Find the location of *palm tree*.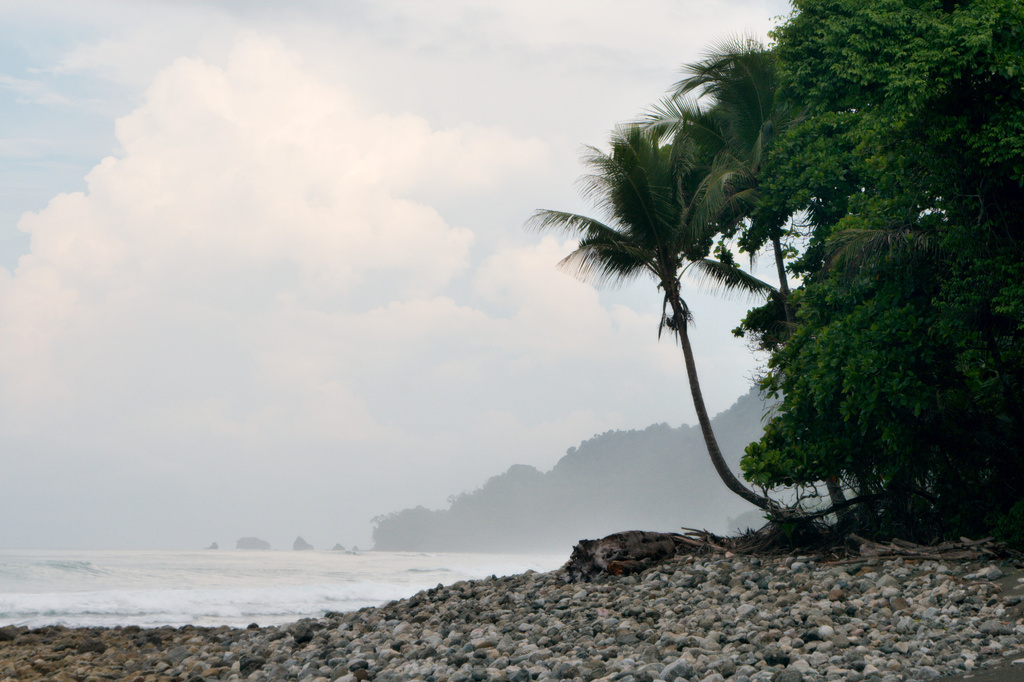
Location: box(554, 76, 817, 553).
